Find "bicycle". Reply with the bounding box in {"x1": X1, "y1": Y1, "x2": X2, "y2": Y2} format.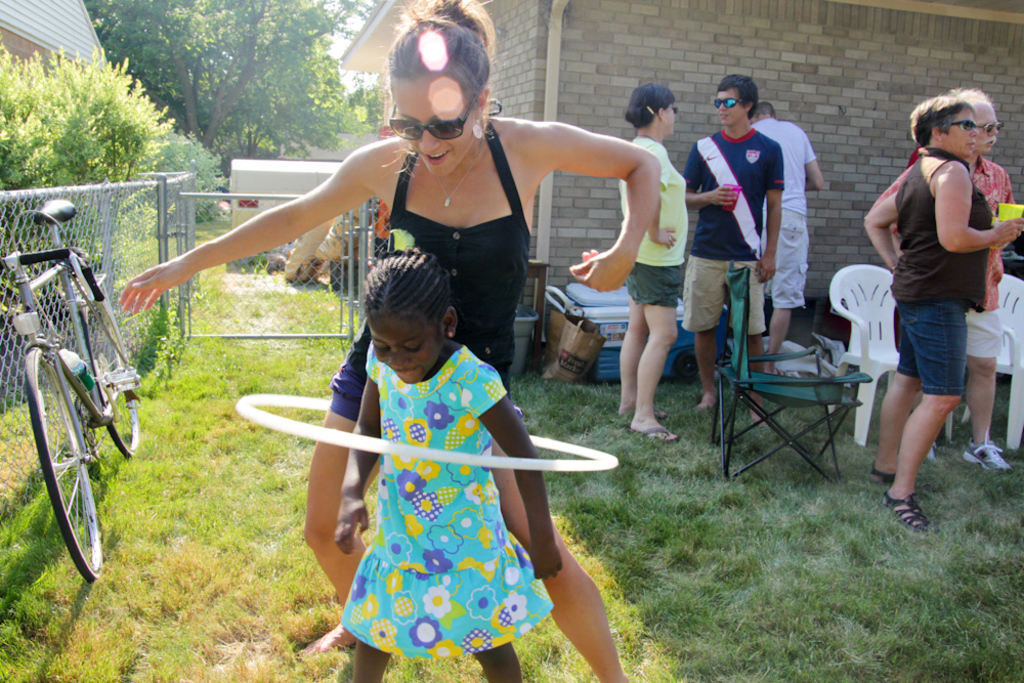
{"x1": 9, "y1": 176, "x2": 128, "y2": 628}.
